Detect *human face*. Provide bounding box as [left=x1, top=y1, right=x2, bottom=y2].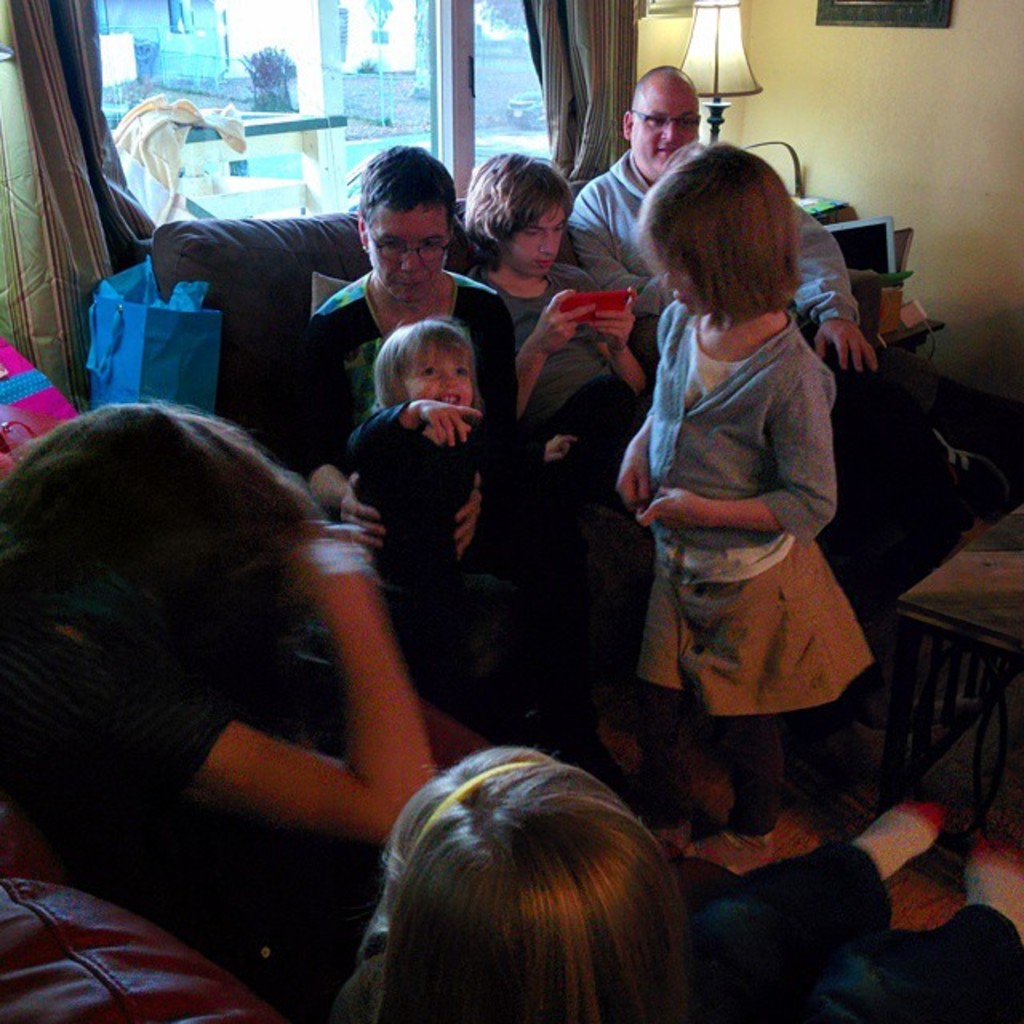
[left=507, top=205, right=565, bottom=277].
